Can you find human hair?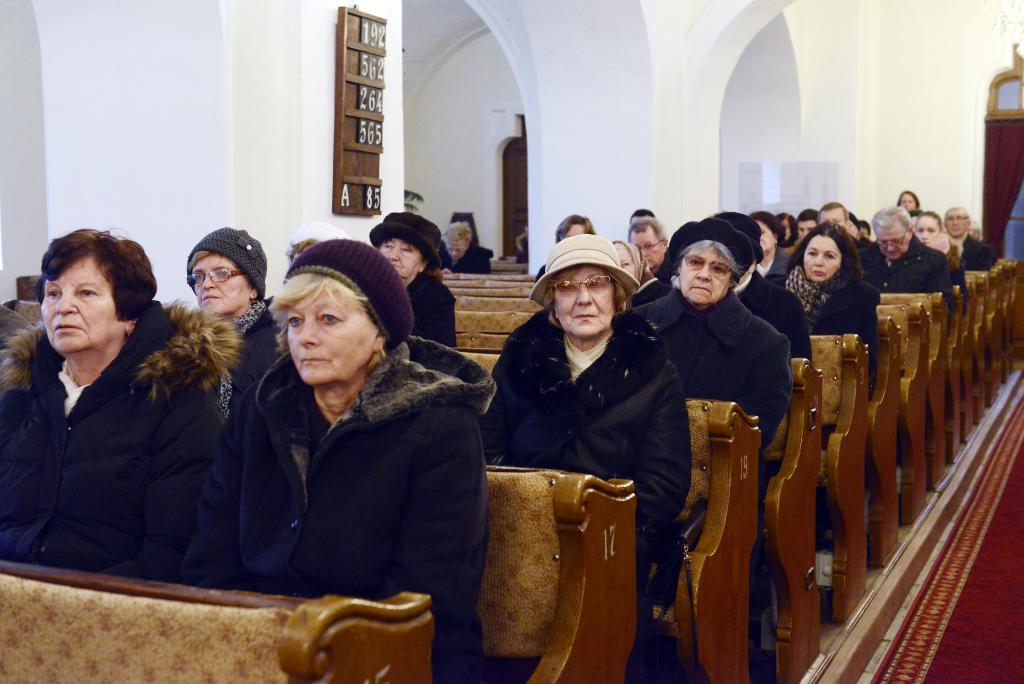
Yes, bounding box: crop(541, 260, 627, 334).
